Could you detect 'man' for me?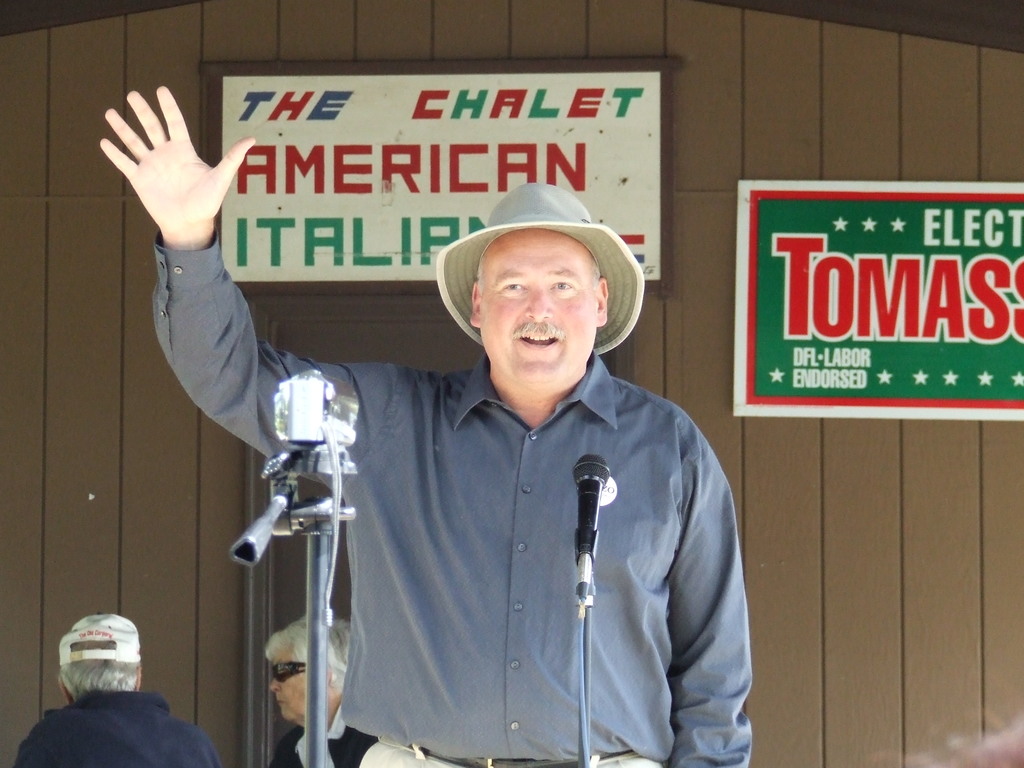
Detection result: (204, 131, 731, 756).
